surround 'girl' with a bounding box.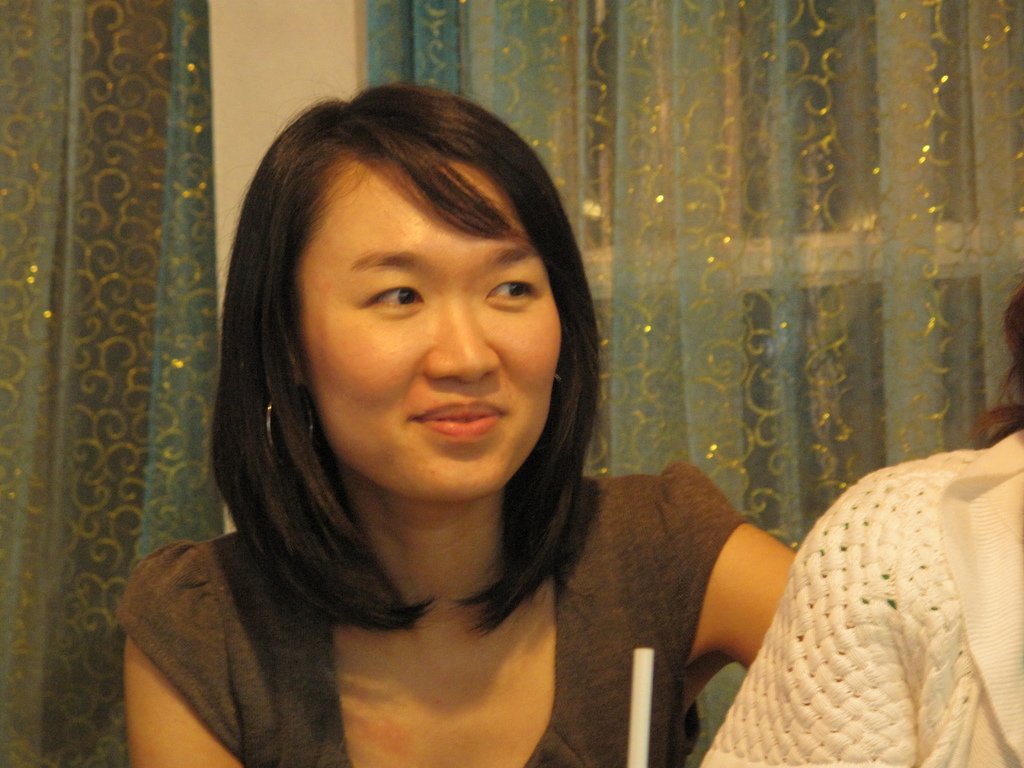
116 82 801 767.
